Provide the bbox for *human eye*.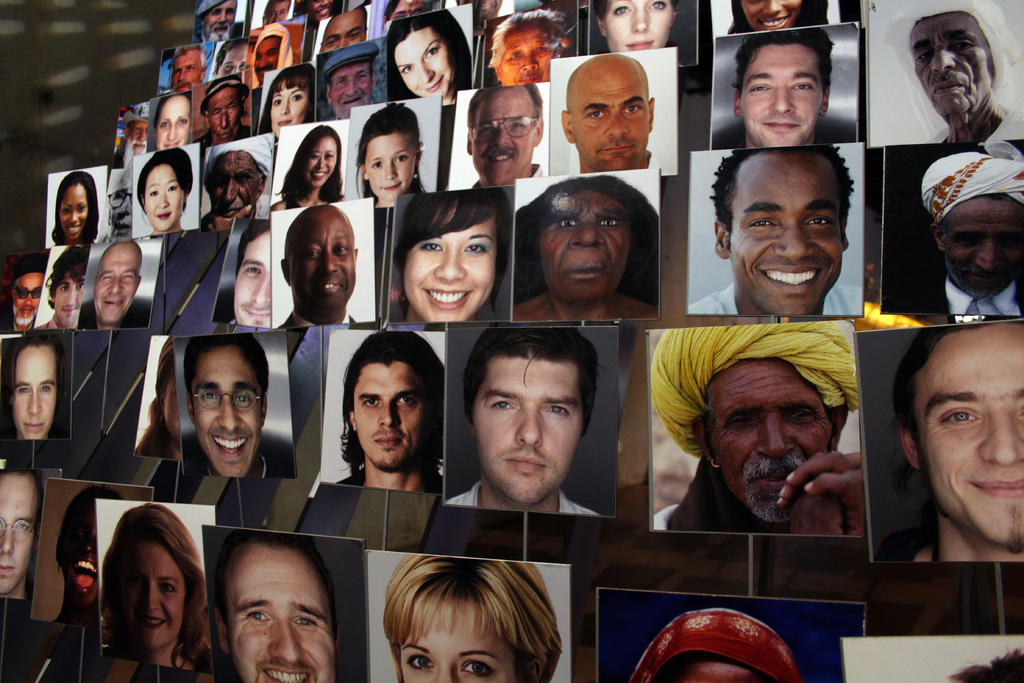
box=[40, 384, 50, 395].
